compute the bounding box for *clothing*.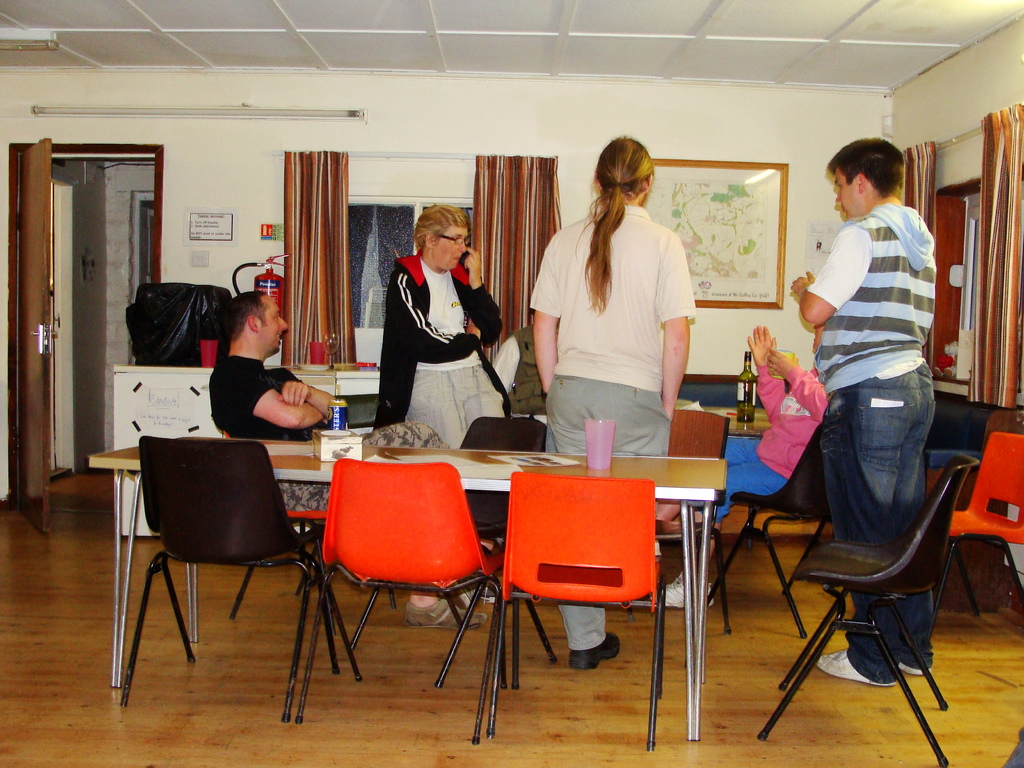
select_region(375, 250, 500, 609).
